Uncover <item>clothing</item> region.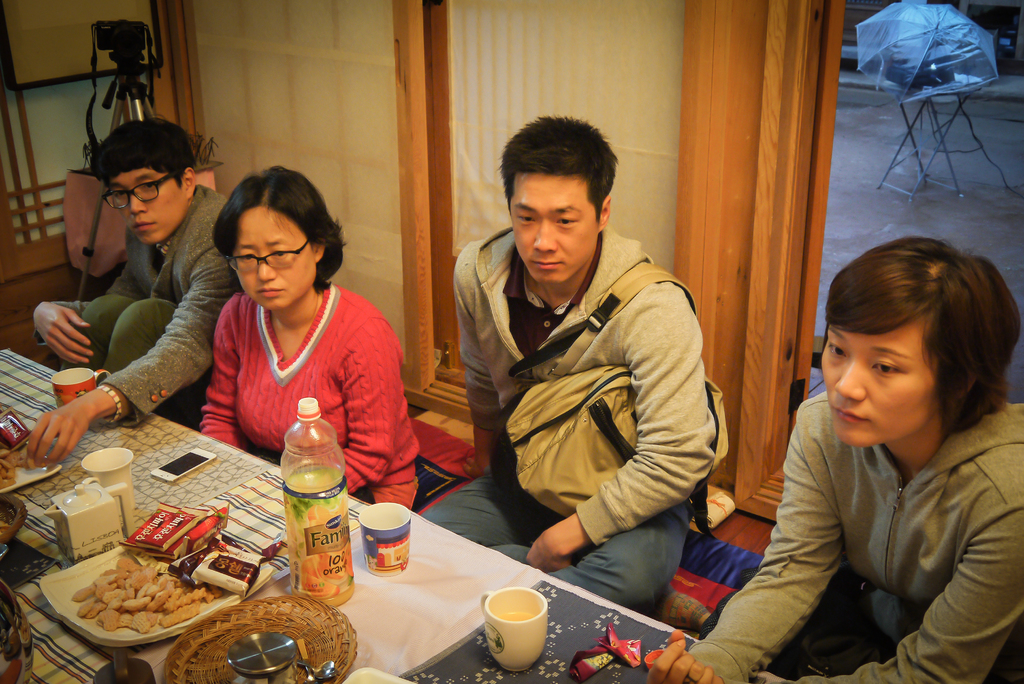
Uncovered: bbox(420, 227, 714, 612).
